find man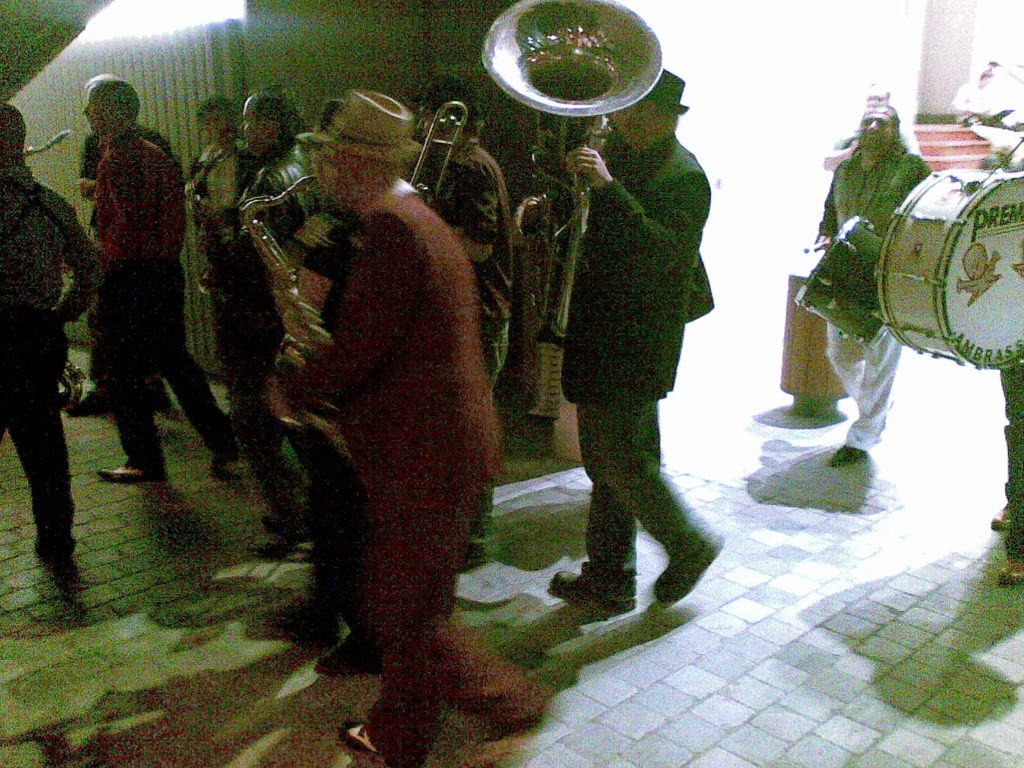
left=236, top=90, right=313, bottom=557
